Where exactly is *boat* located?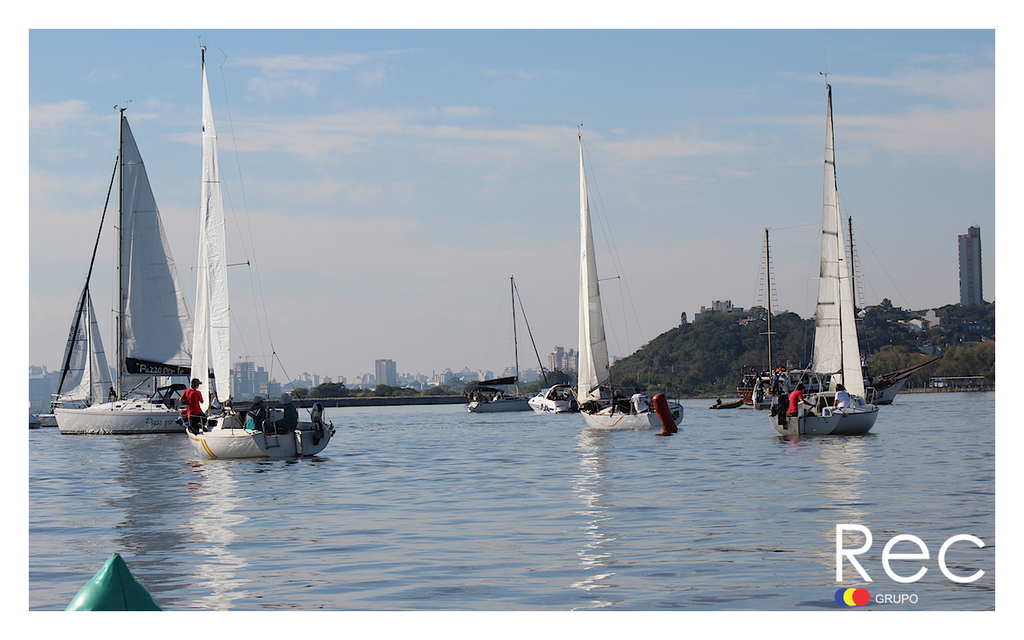
Its bounding box is bbox=(47, 97, 198, 430).
